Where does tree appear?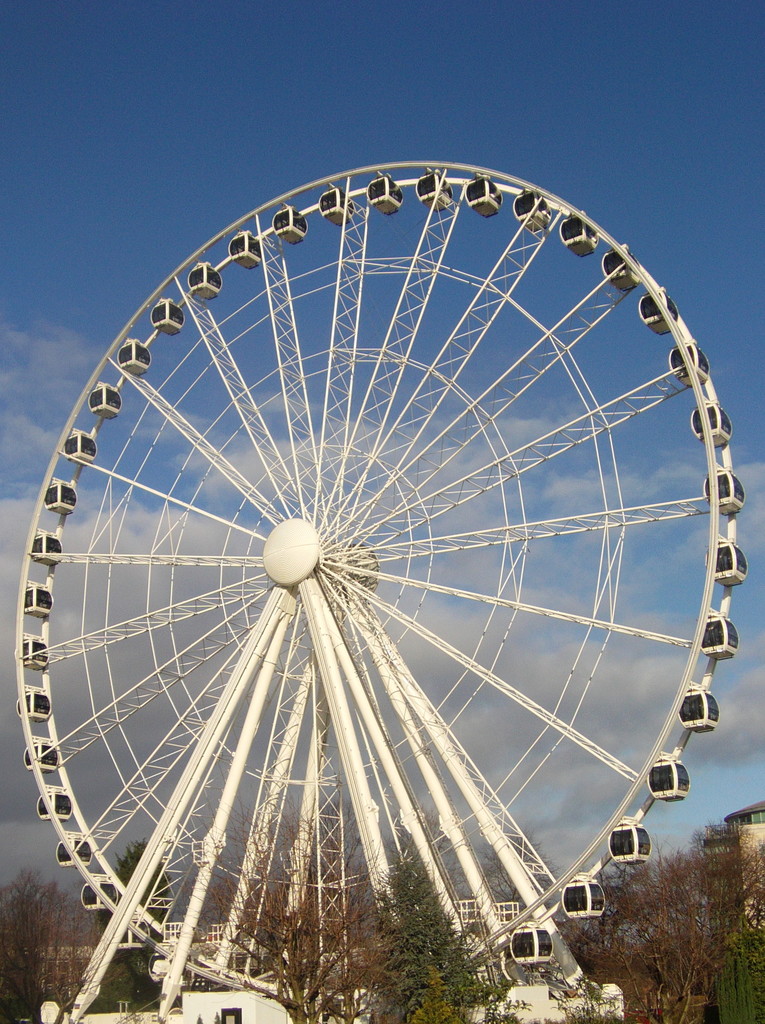
Appears at (left=110, top=829, right=190, bottom=1018).
